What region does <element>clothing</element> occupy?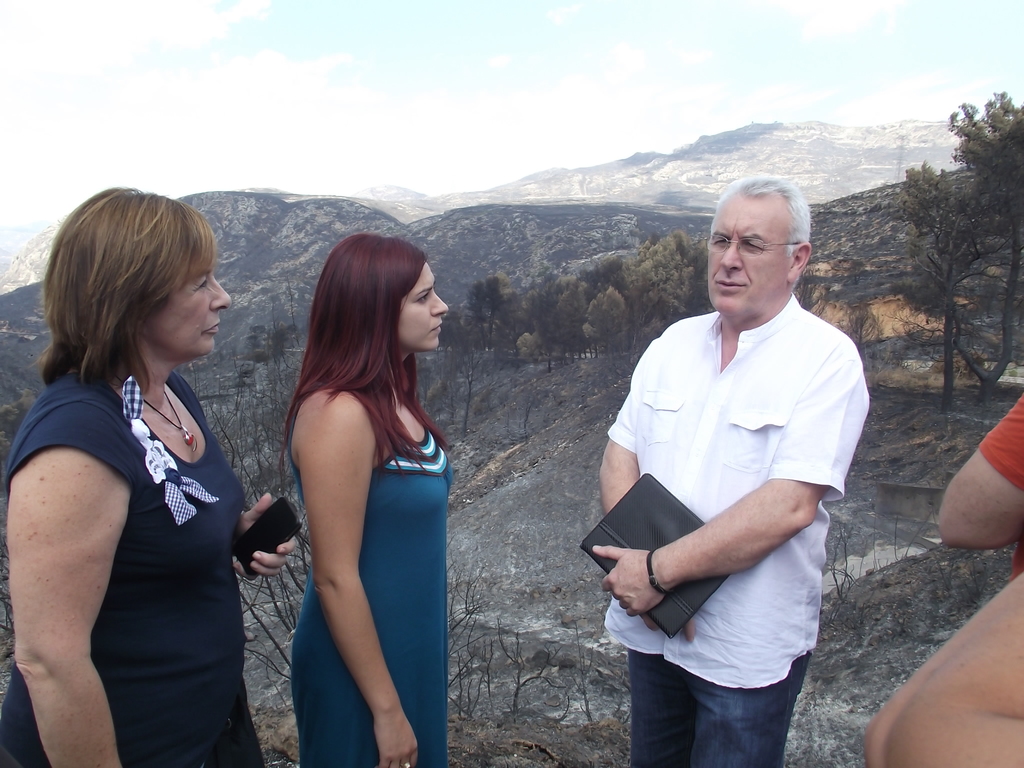
974,389,1023,580.
